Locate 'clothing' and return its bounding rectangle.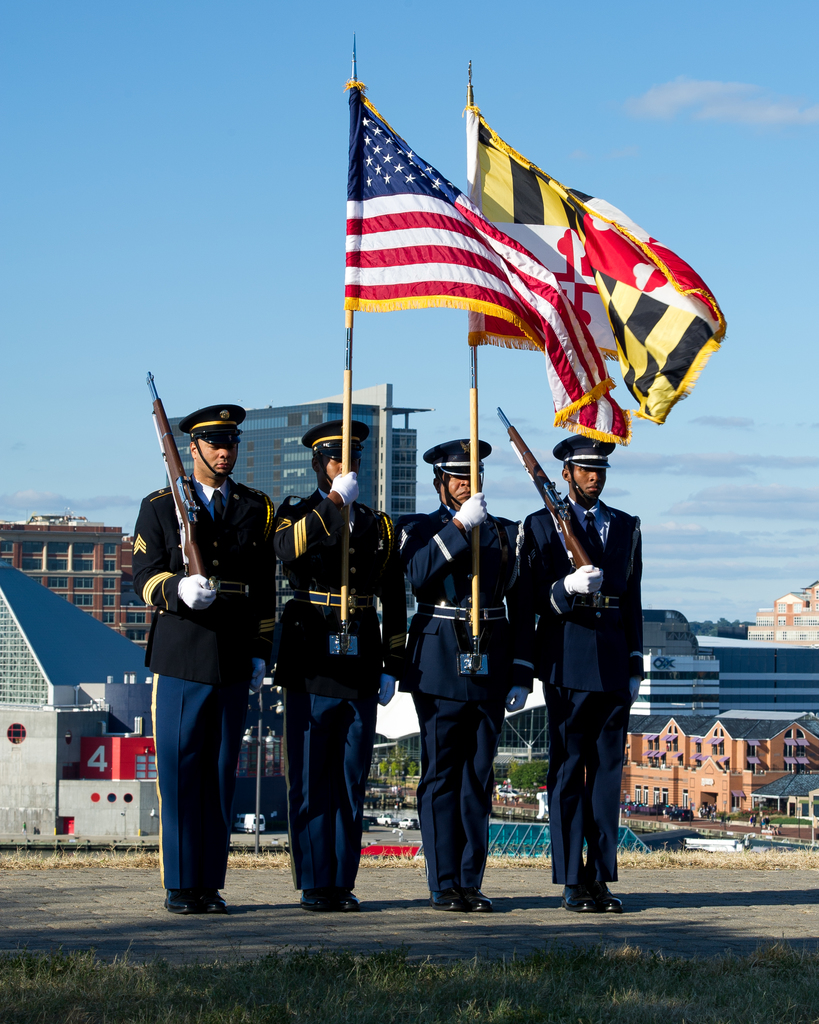
274, 488, 407, 900.
